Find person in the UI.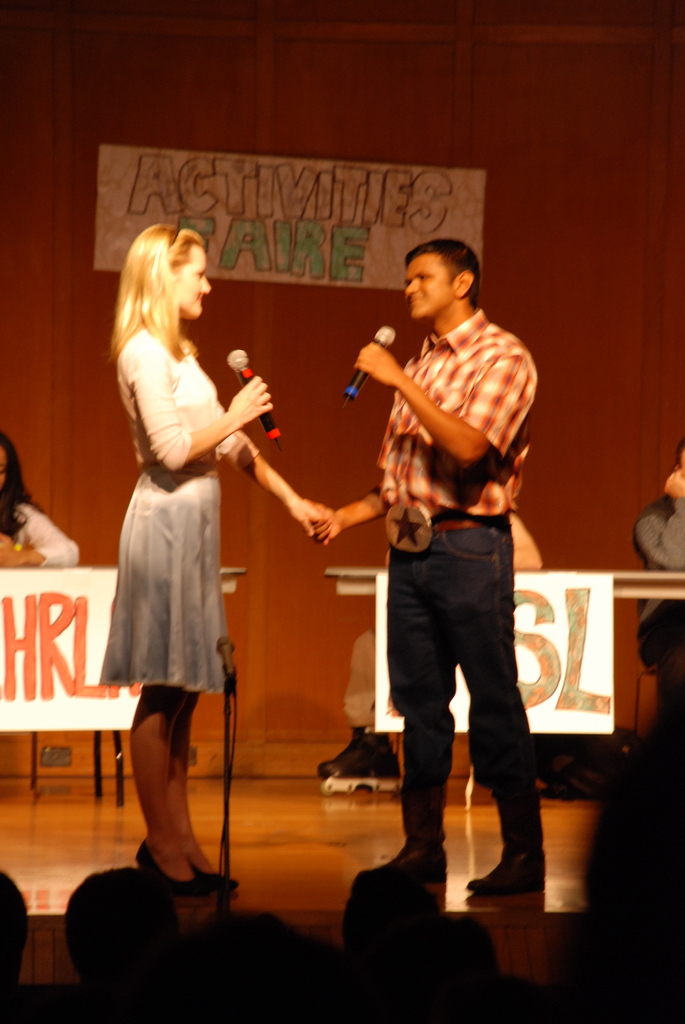
UI element at pyautogui.locateOnScreen(0, 431, 81, 572).
